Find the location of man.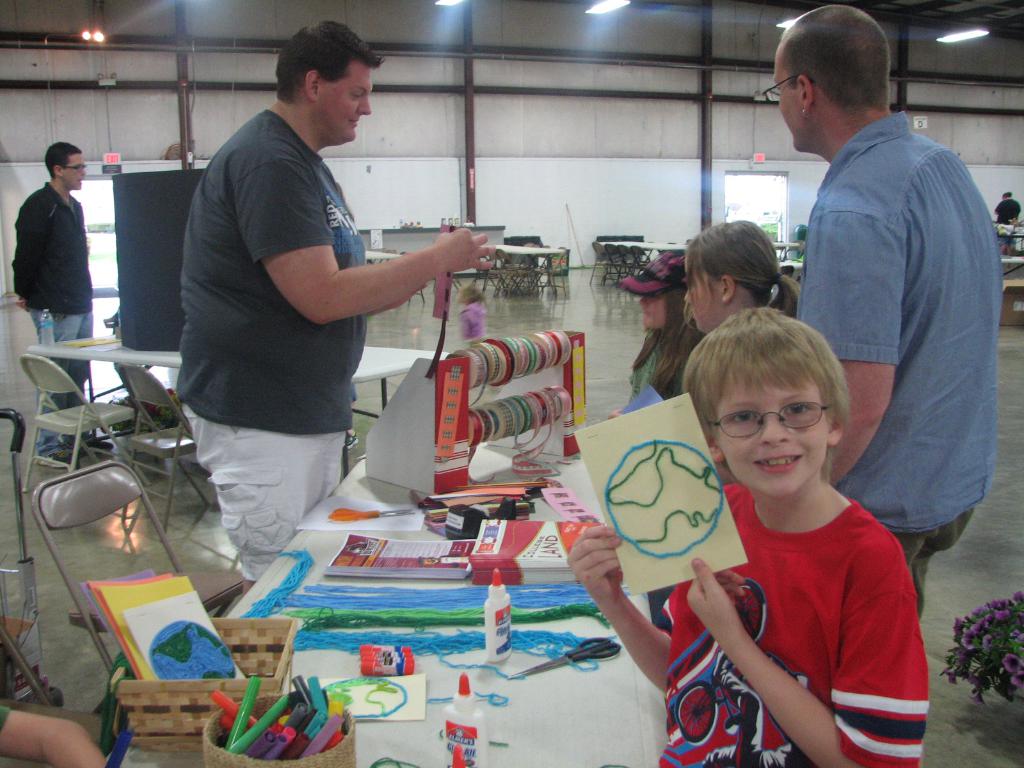
Location: box(12, 143, 117, 466).
